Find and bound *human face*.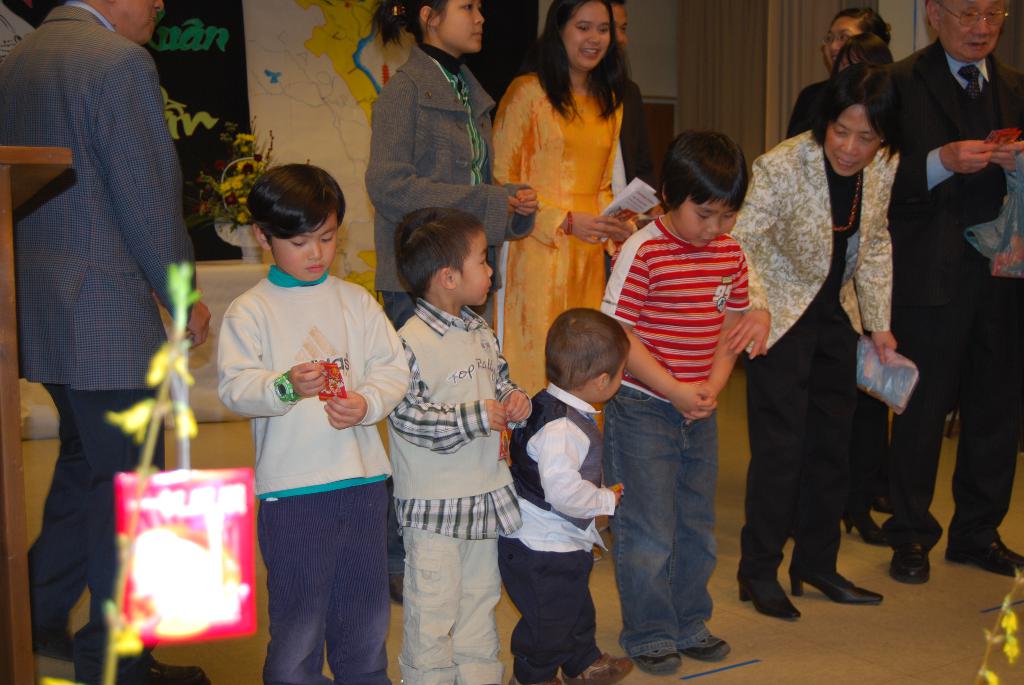
Bound: locate(613, 6, 628, 45).
